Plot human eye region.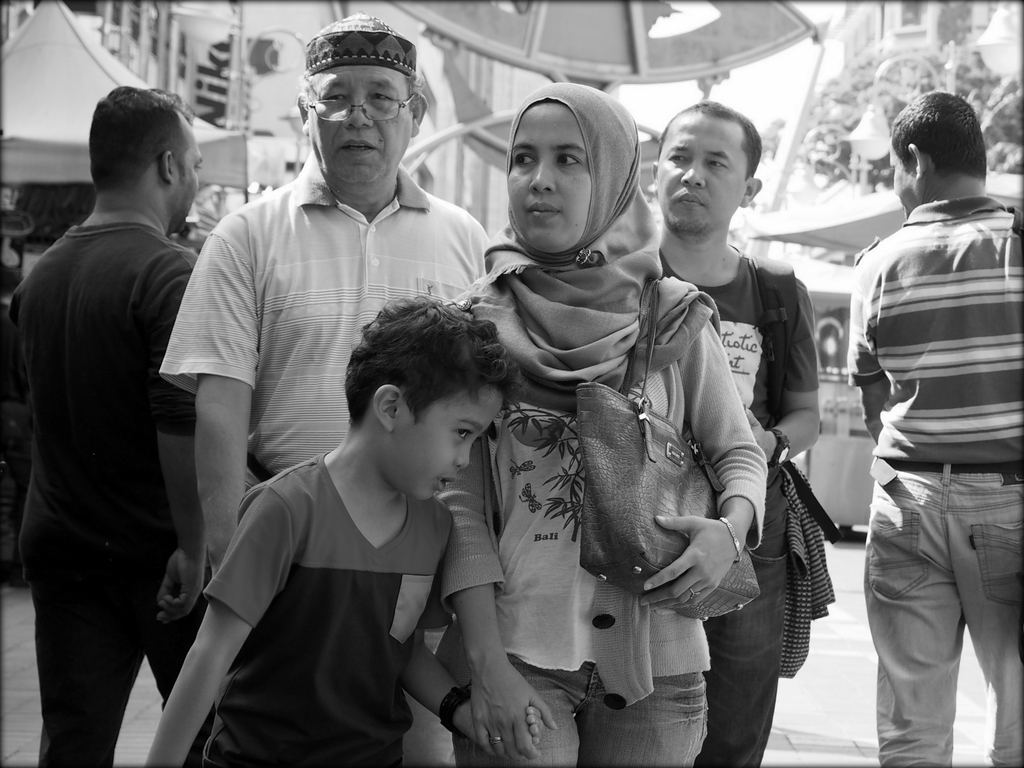
Plotted at (left=511, top=149, right=537, bottom=168).
